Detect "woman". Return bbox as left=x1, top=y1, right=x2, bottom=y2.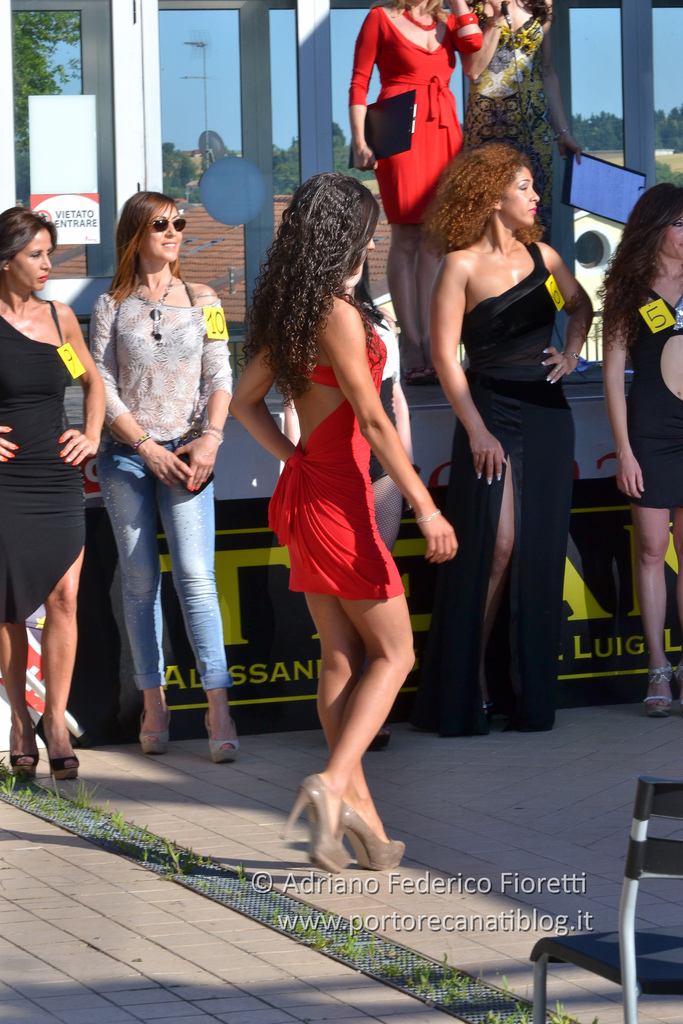
left=0, top=205, right=106, bottom=779.
